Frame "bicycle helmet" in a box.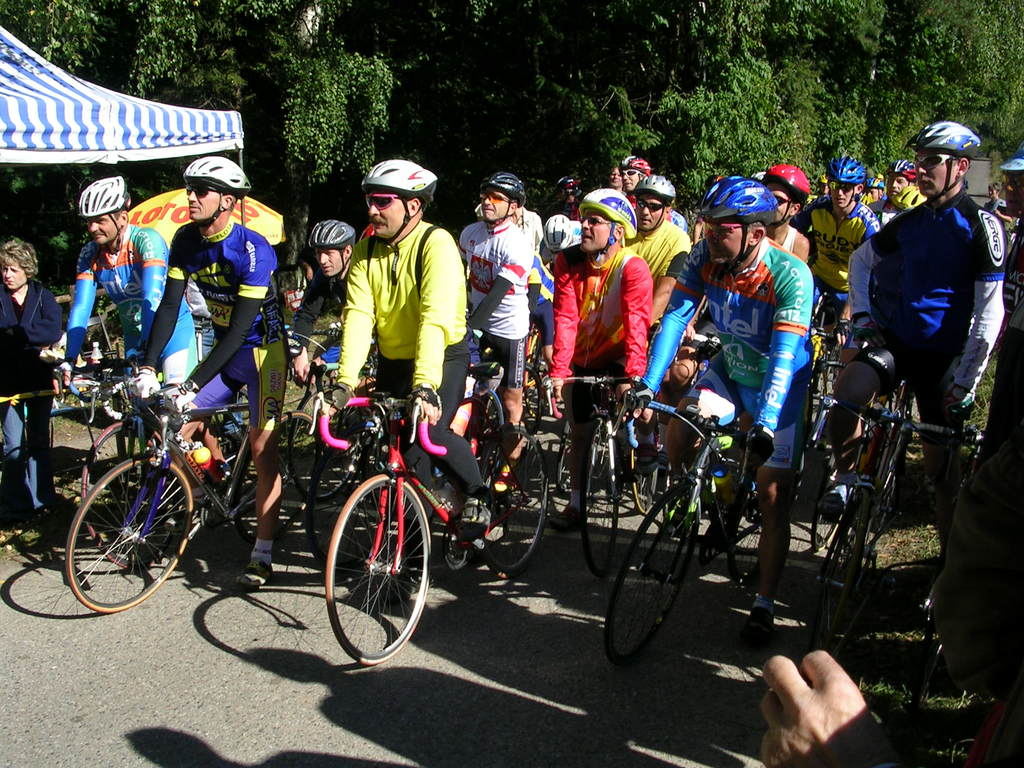
box=[916, 124, 973, 152].
